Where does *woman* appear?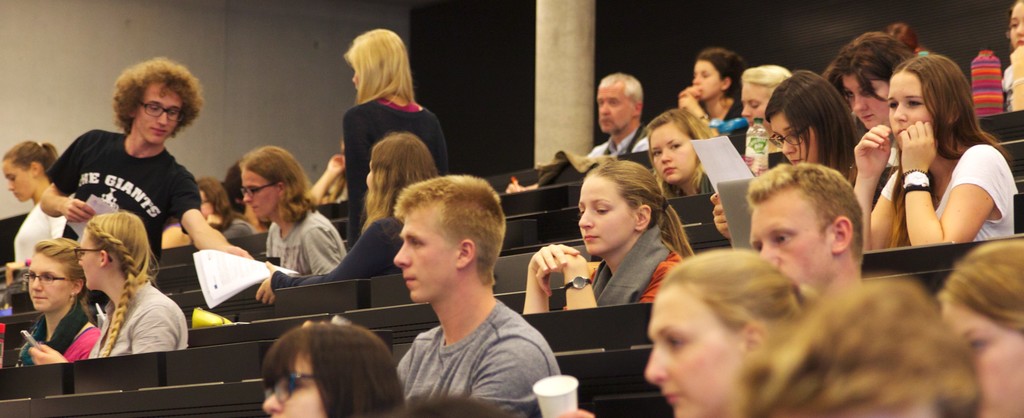
Appears at (767,70,867,187).
